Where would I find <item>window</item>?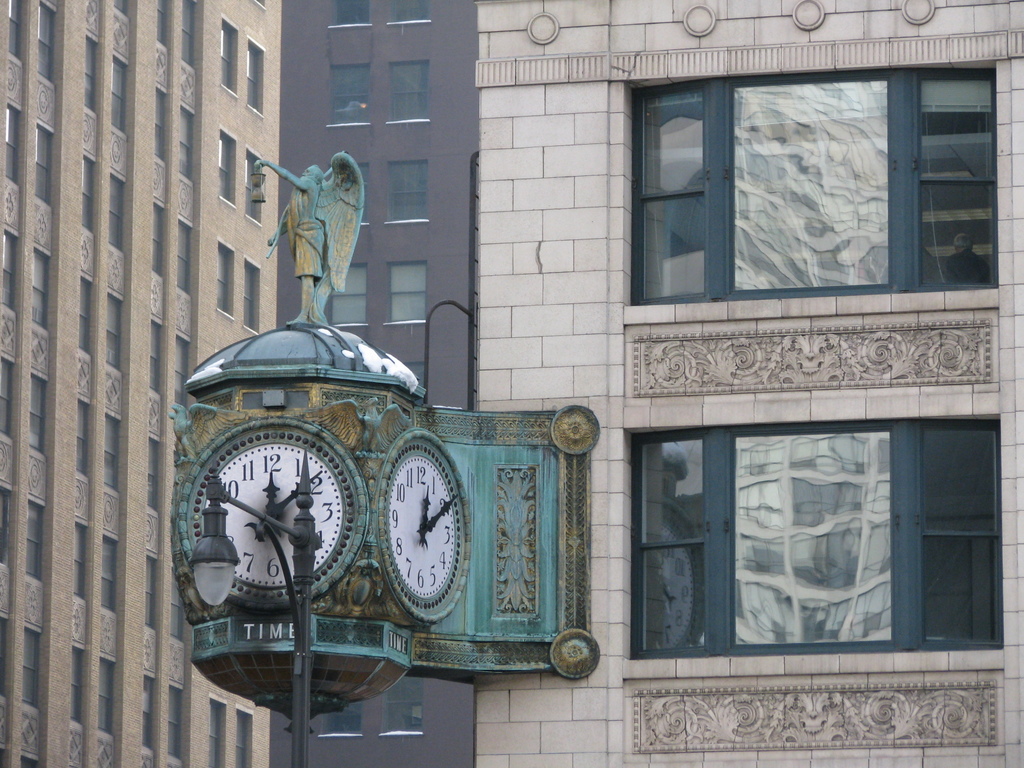
At 102, 533, 120, 616.
